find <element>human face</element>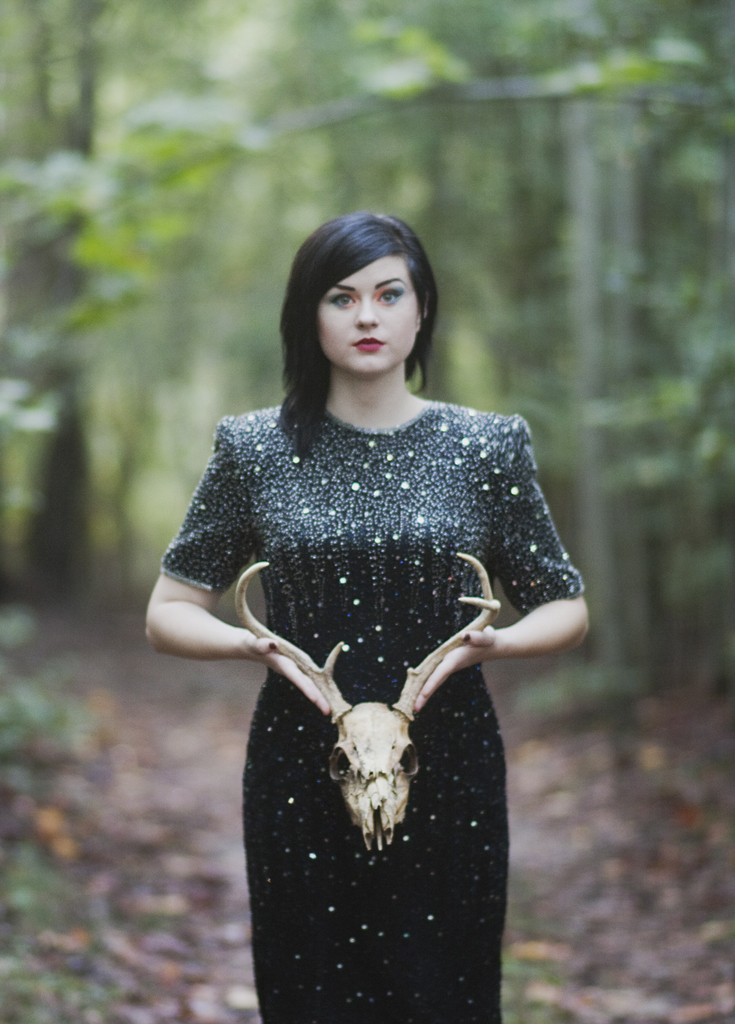
select_region(319, 259, 417, 375)
